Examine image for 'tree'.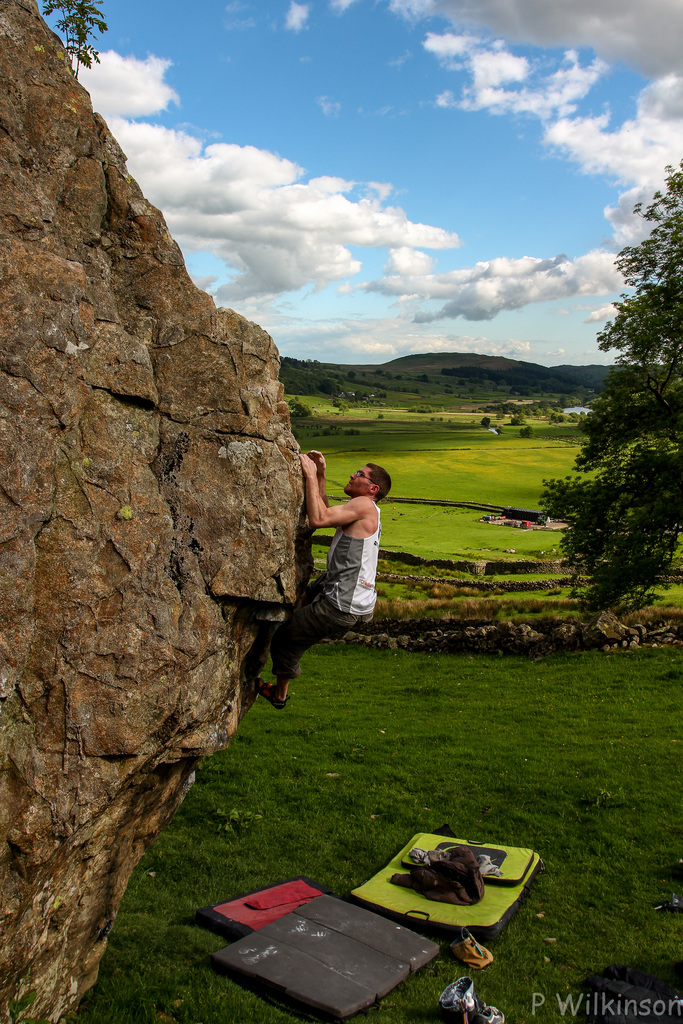
Examination result: left=287, top=397, right=297, bottom=406.
